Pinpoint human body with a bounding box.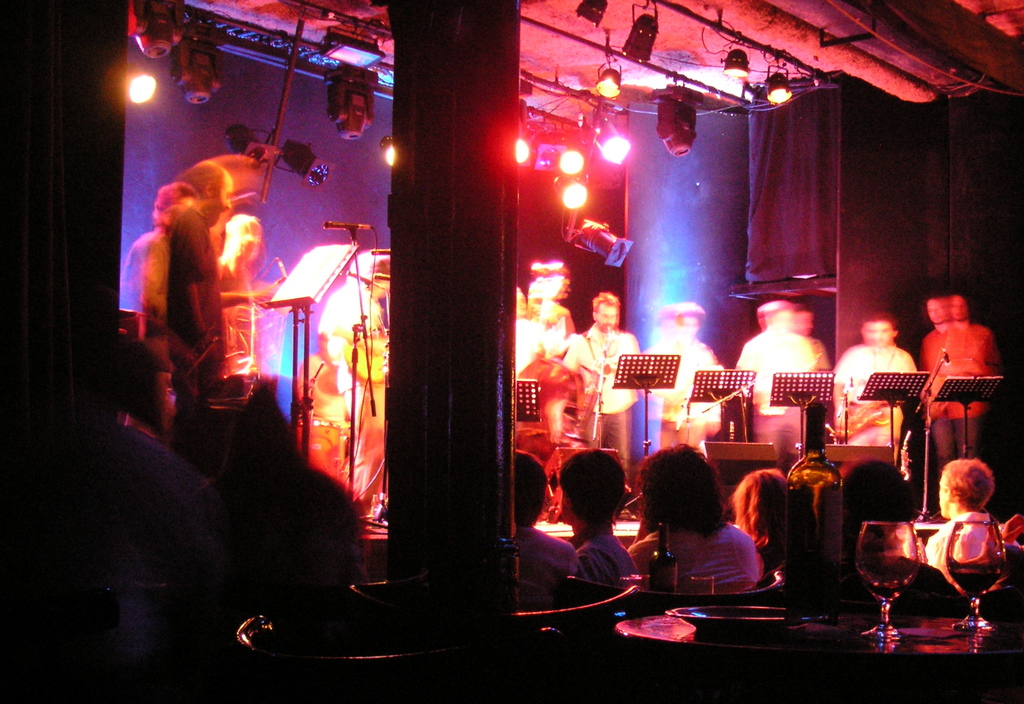
<bbox>731, 469, 788, 583</bbox>.
